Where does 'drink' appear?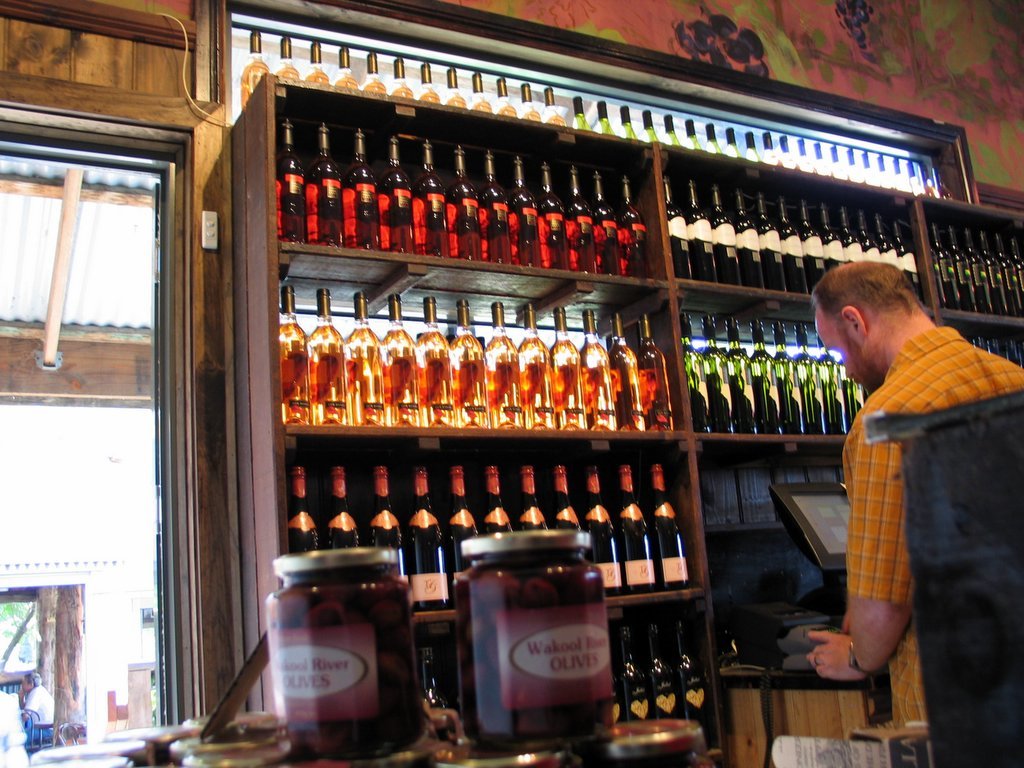
Appears at crop(800, 196, 824, 275).
